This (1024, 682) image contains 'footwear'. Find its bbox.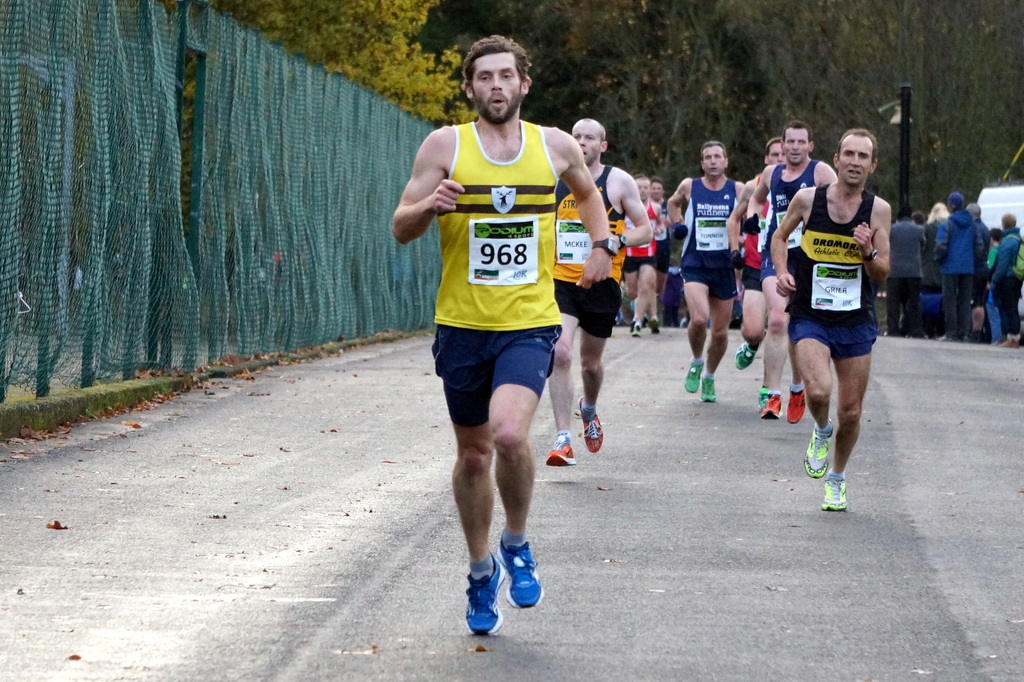
787, 386, 803, 423.
